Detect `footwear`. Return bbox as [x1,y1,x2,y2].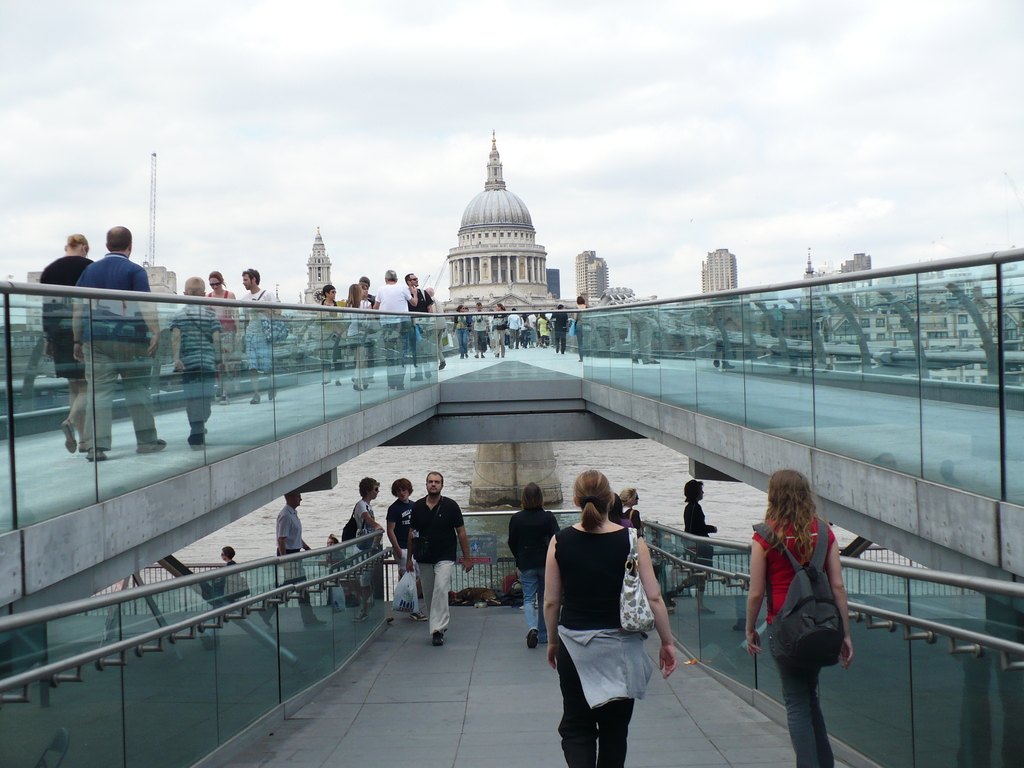
[260,606,276,626].
